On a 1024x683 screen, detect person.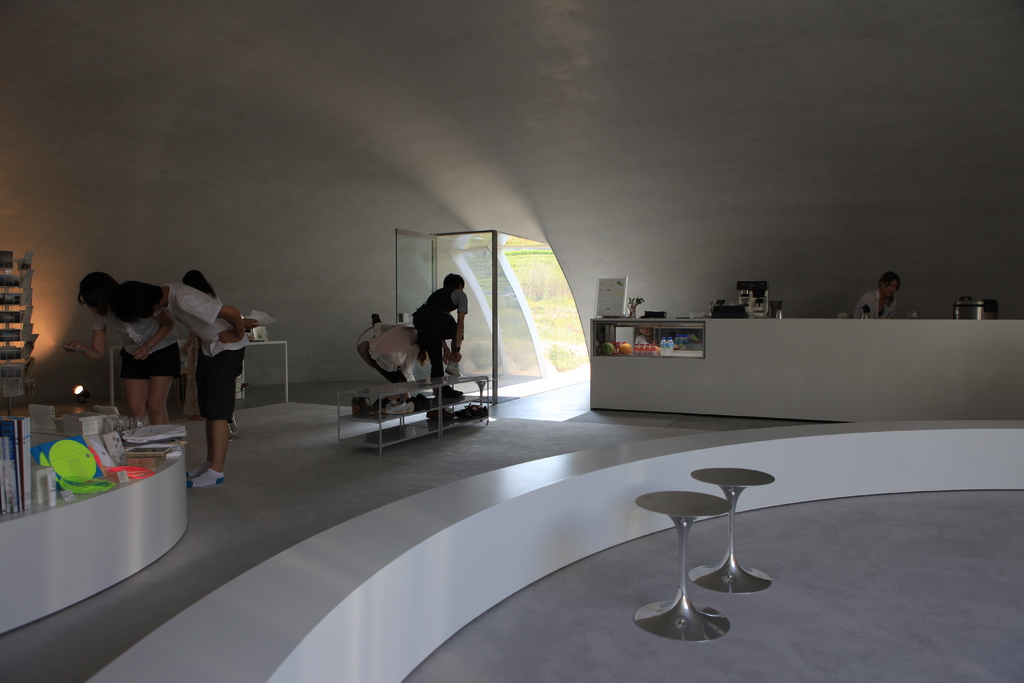
[858,268,911,323].
